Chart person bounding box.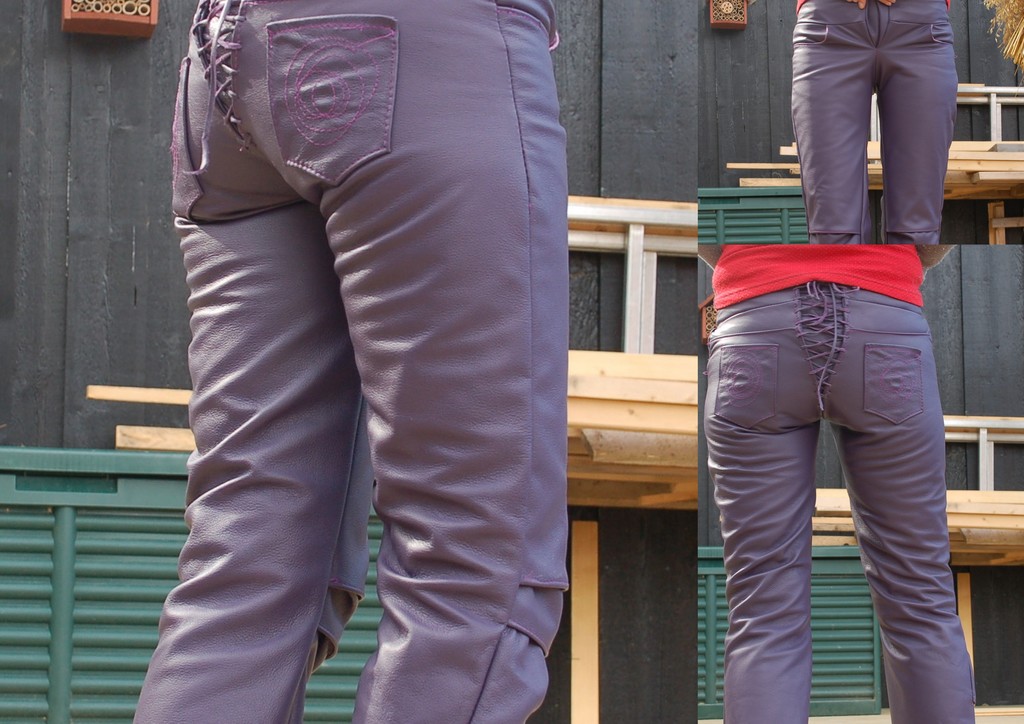
Charted: select_region(129, 0, 571, 723).
